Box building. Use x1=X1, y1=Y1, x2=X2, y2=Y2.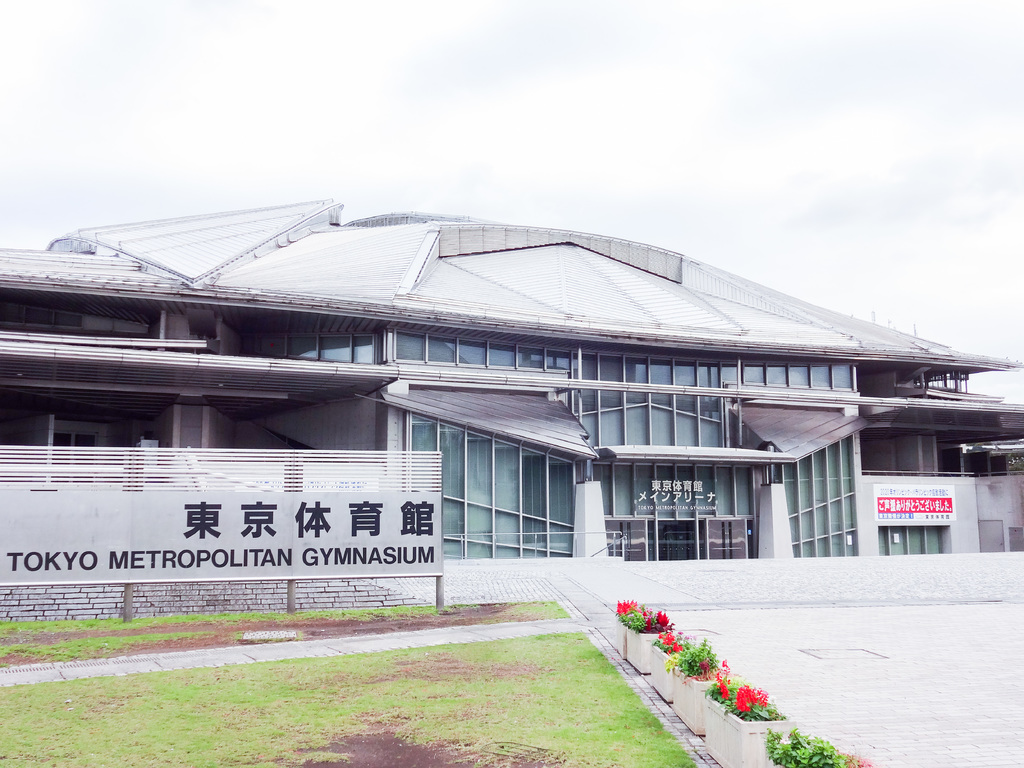
x1=0, y1=196, x2=1023, y2=559.
